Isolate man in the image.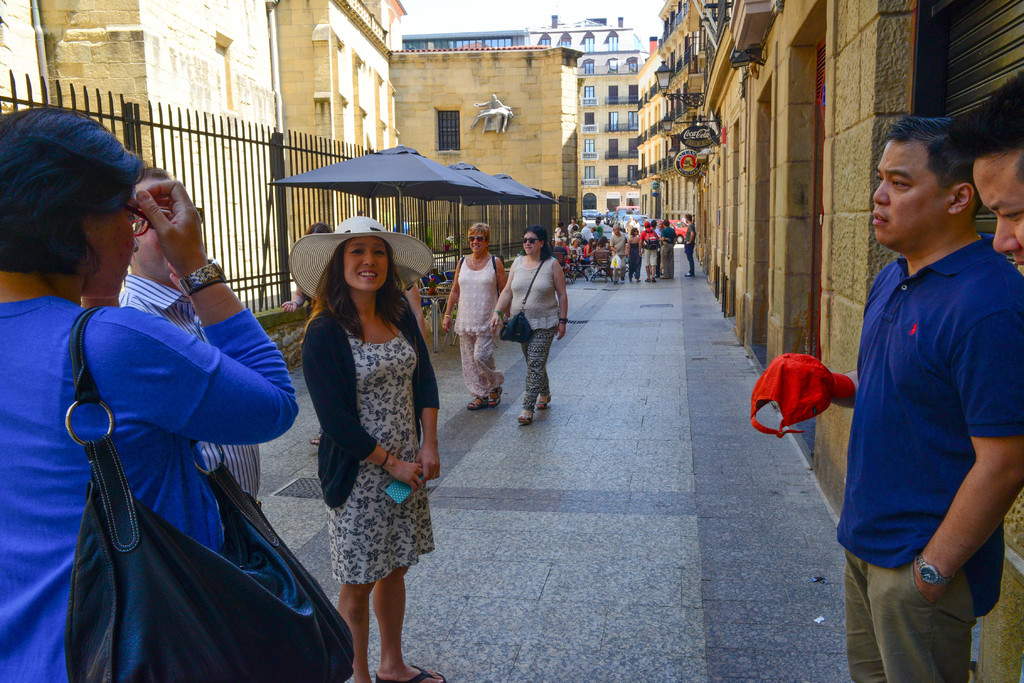
Isolated region: select_region(118, 157, 266, 536).
